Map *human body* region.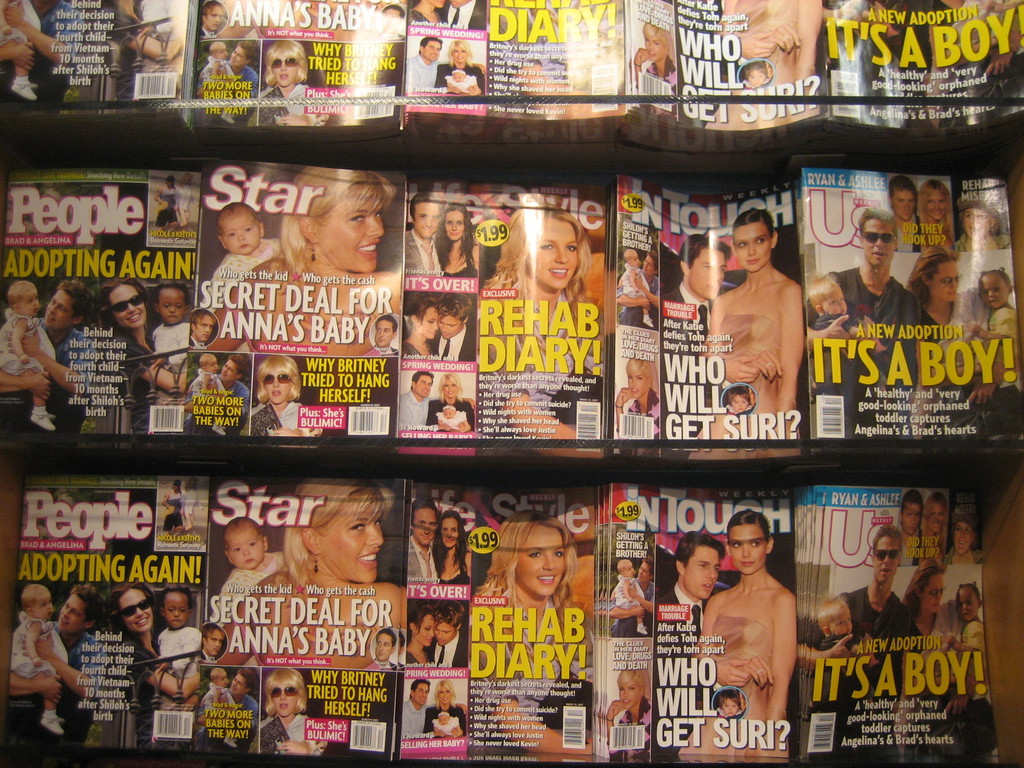
Mapped to x1=403 y1=500 x2=442 y2=590.
